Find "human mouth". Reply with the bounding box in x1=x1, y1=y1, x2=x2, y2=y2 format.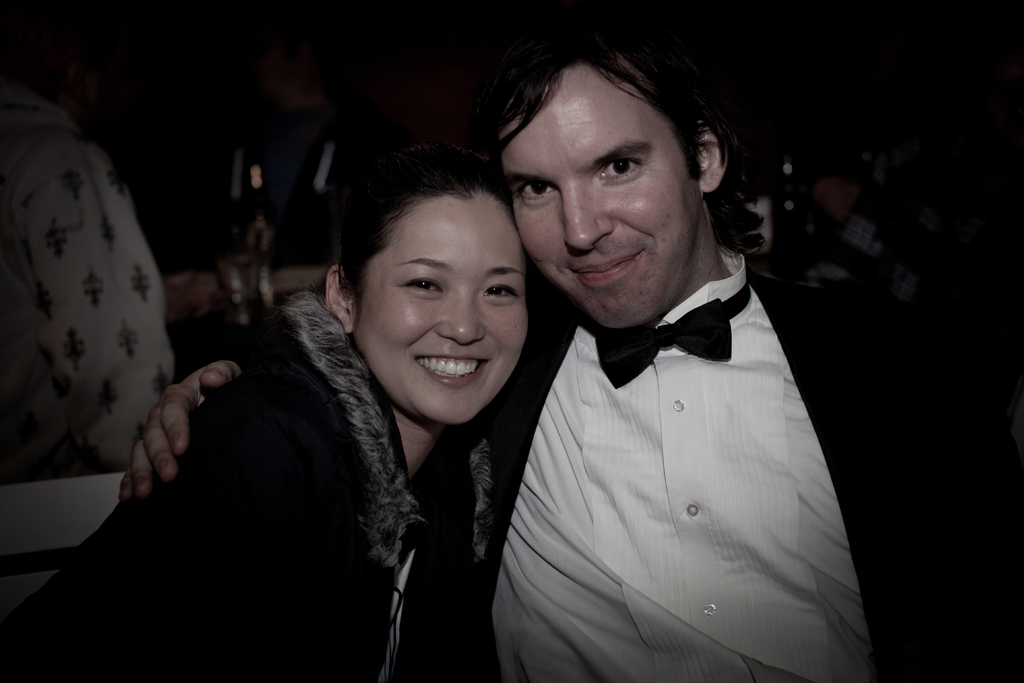
x1=568, y1=245, x2=643, y2=285.
